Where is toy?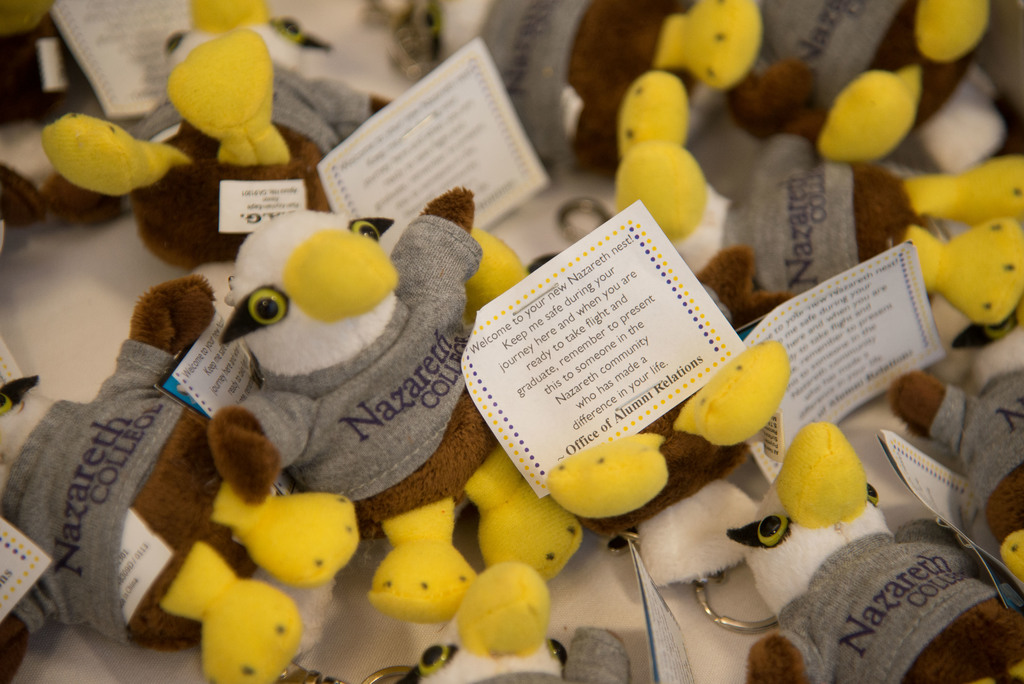
(202,188,484,636).
